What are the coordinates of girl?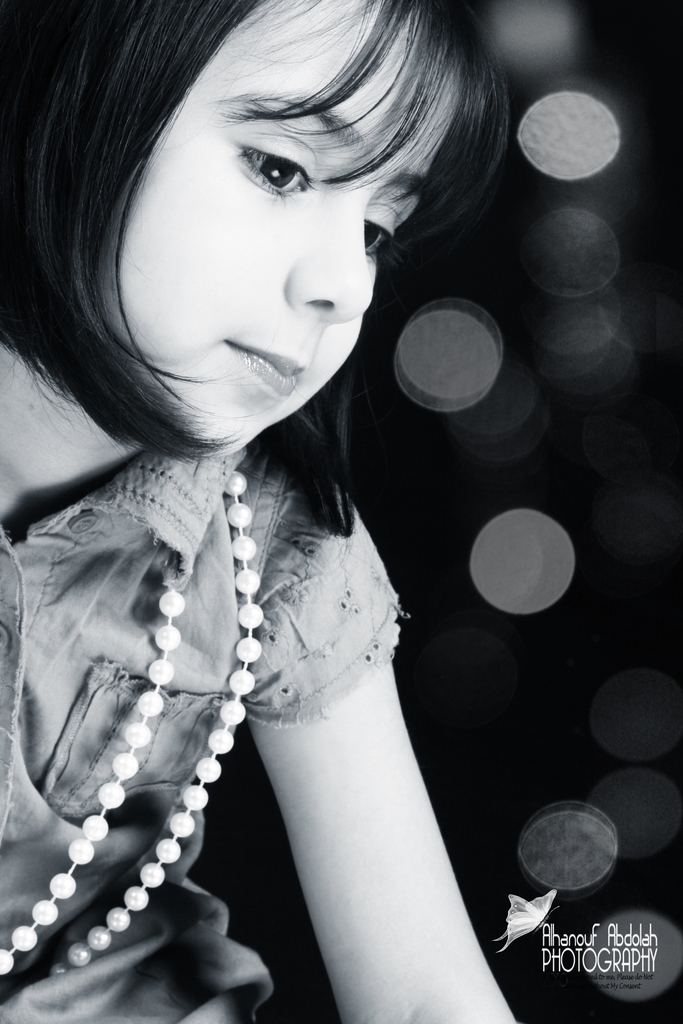
bbox=[0, 0, 520, 1023].
